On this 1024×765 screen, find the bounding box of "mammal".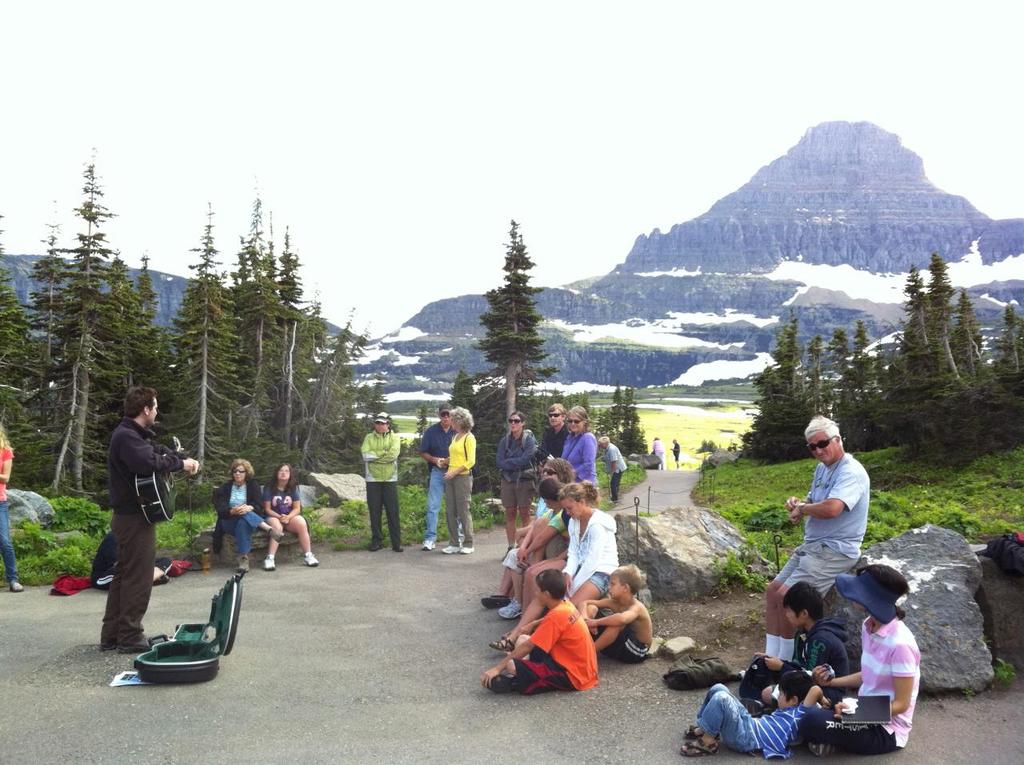
Bounding box: 210/452/273/569.
